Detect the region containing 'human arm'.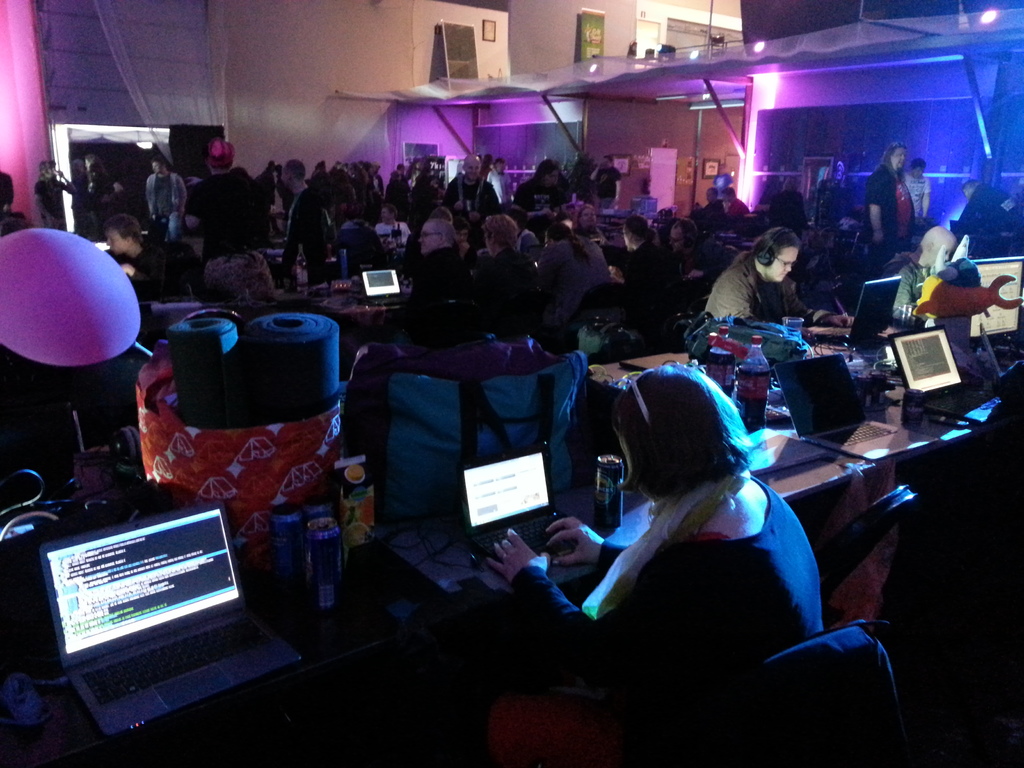
{"left": 276, "top": 200, "right": 307, "bottom": 290}.
